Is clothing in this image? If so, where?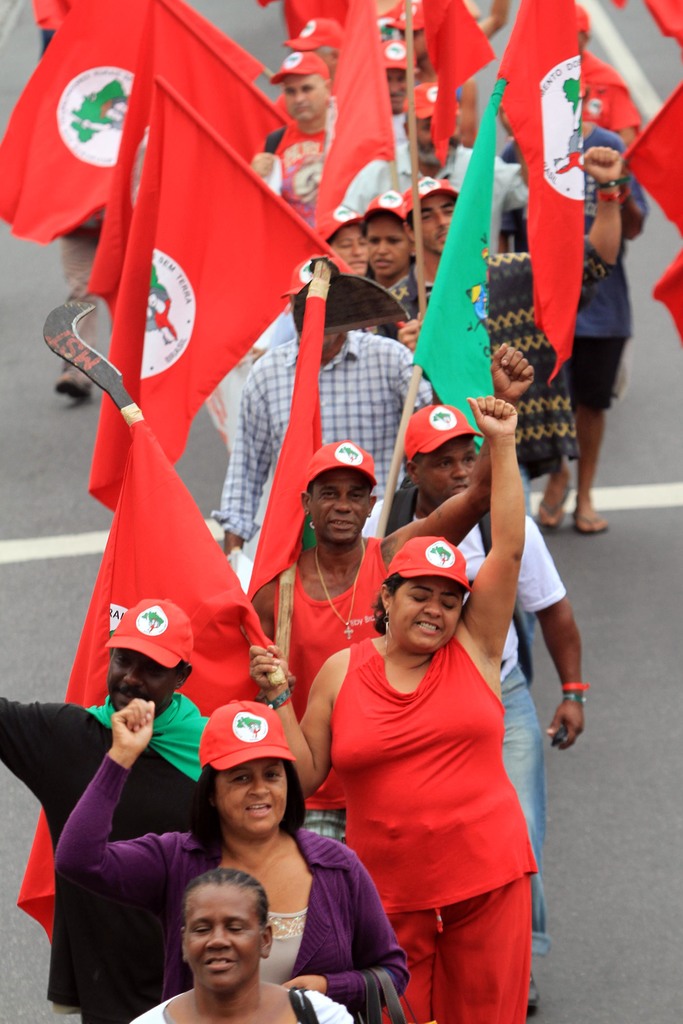
Yes, at detection(122, 982, 358, 1023).
